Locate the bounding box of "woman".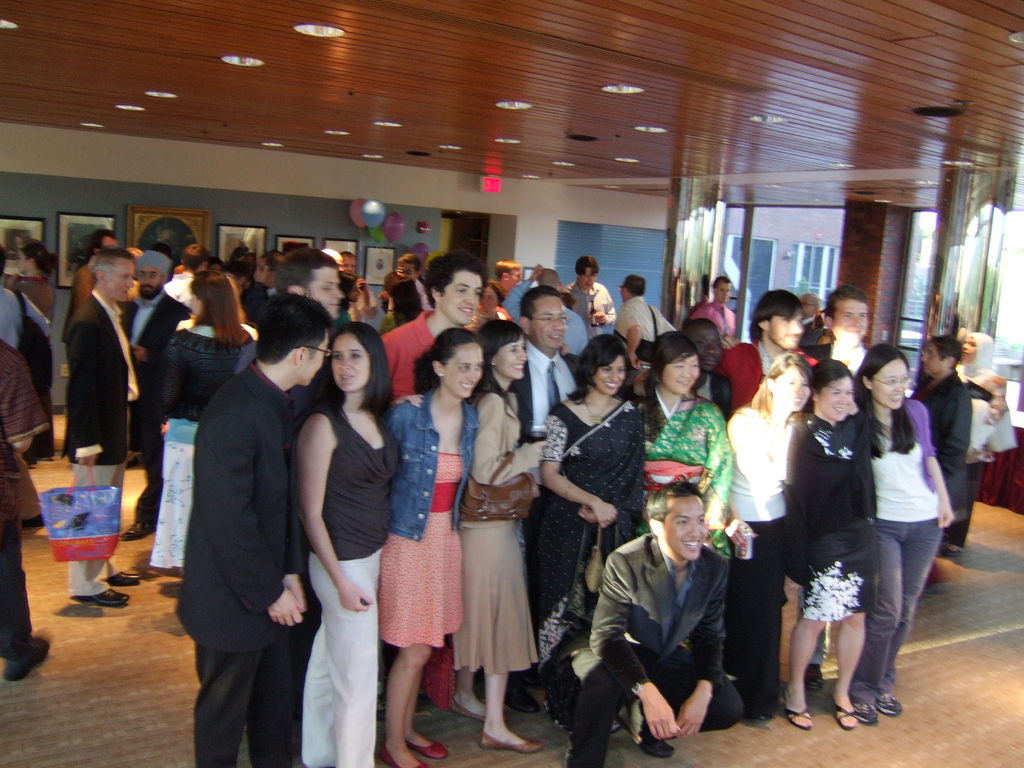
Bounding box: [785, 355, 877, 733].
